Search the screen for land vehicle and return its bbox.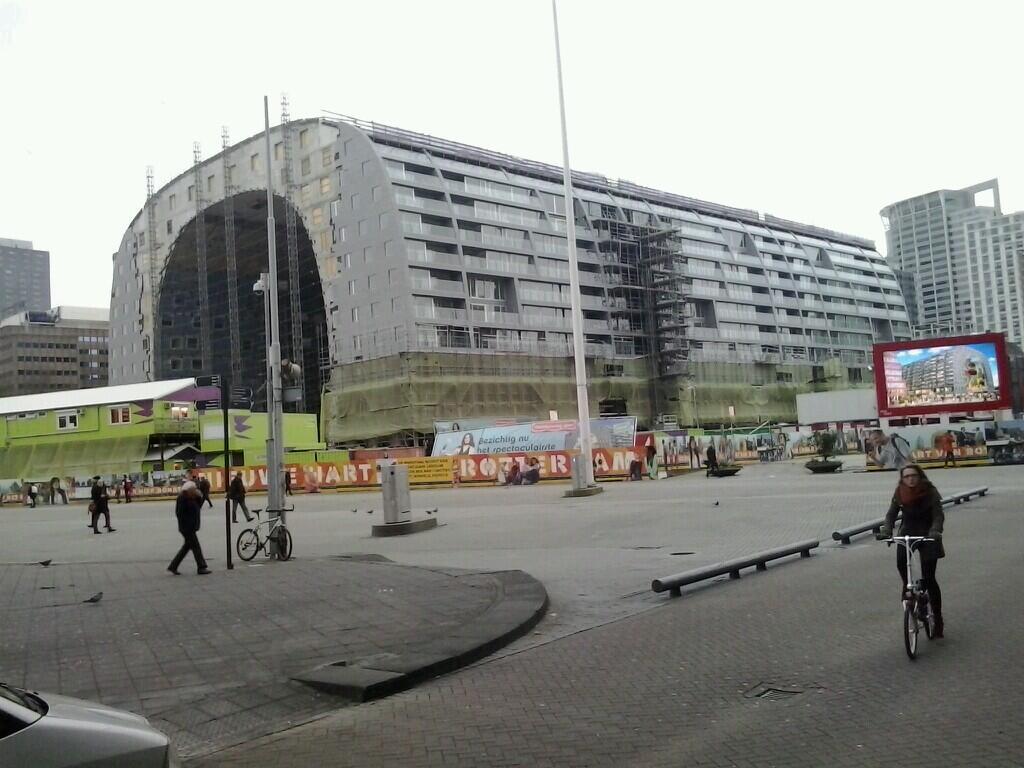
Found: crop(0, 681, 171, 767).
